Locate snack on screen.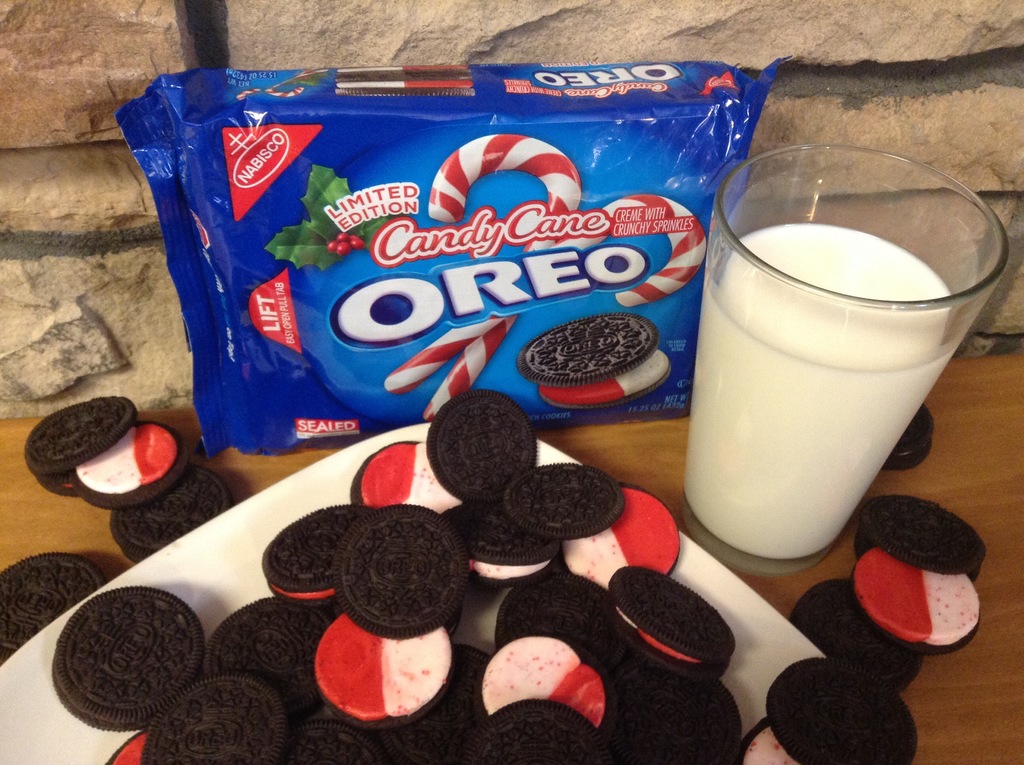
On screen at BBox(731, 656, 925, 764).
